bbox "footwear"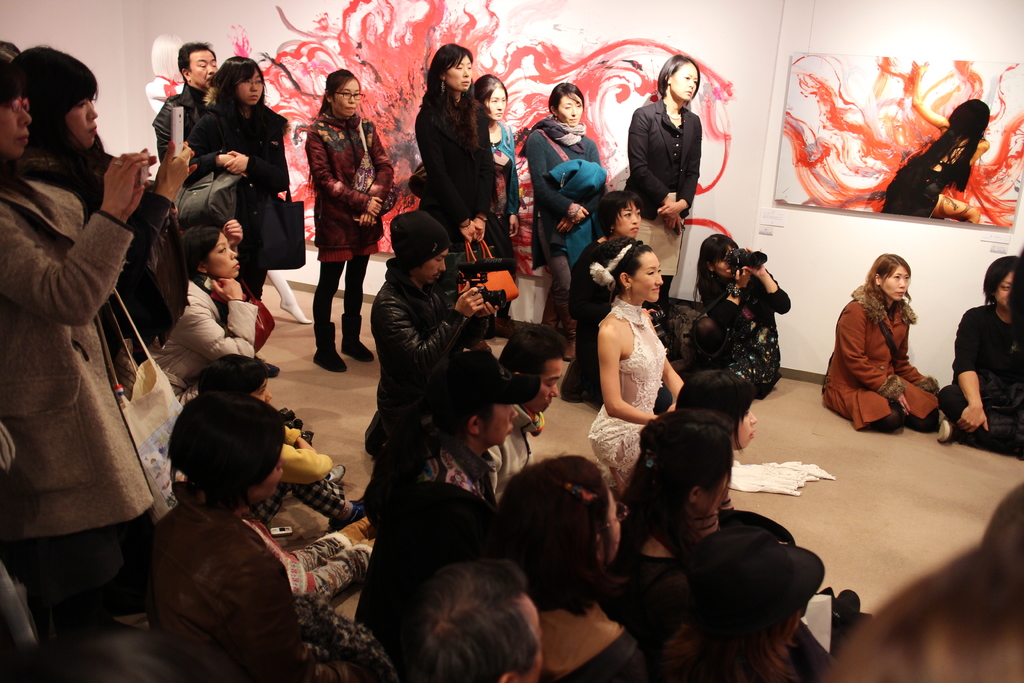
l=471, t=340, r=492, b=353
